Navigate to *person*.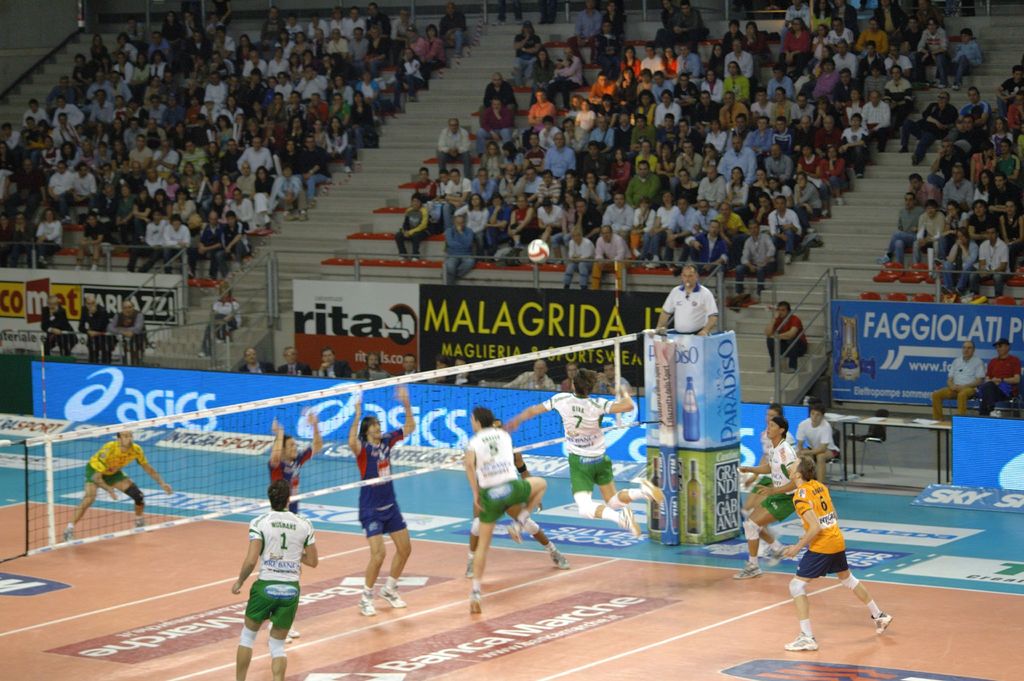
Navigation target: 232,467,306,669.
